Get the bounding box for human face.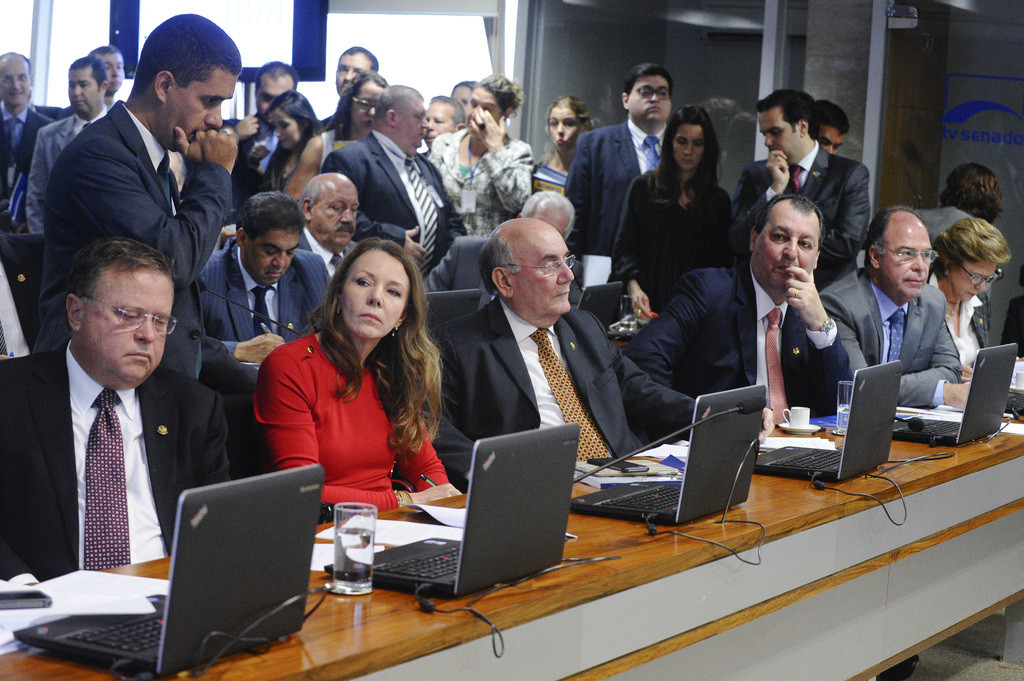
x1=333, y1=49, x2=370, y2=95.
